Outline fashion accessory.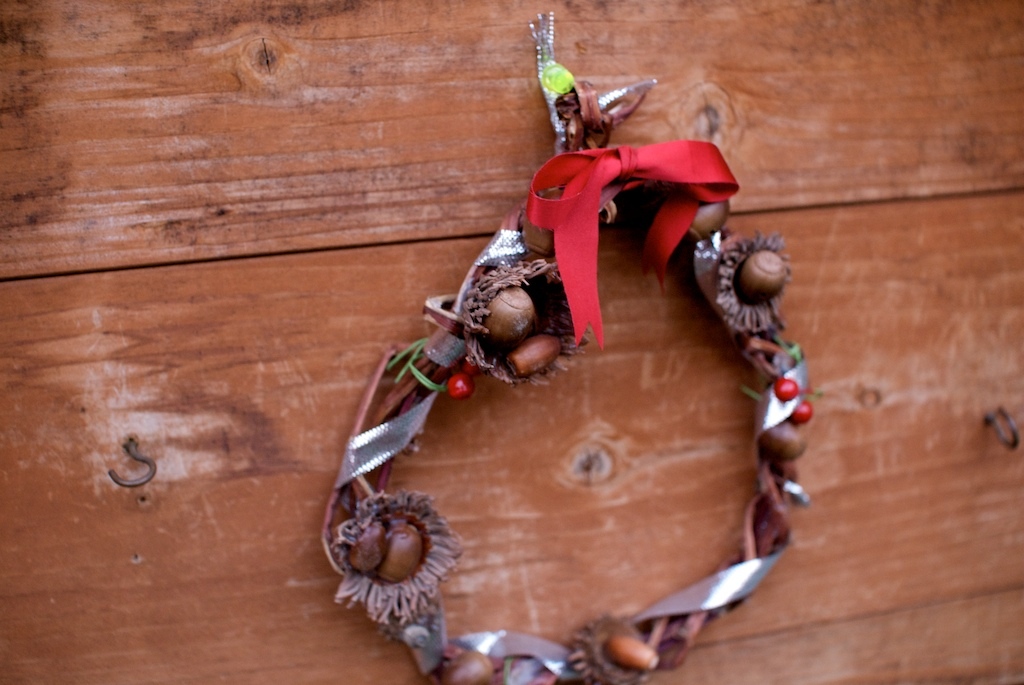
Outline: rect(319, 14, 814, 684).
